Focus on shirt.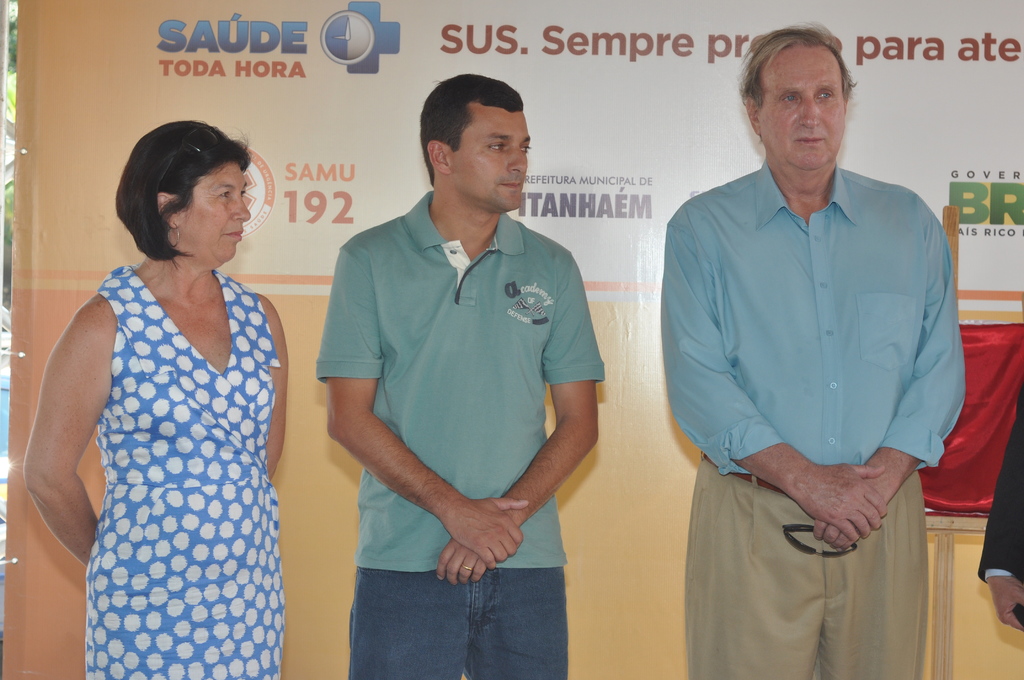
Focused at bbox=(662, 147, 965, 536).
